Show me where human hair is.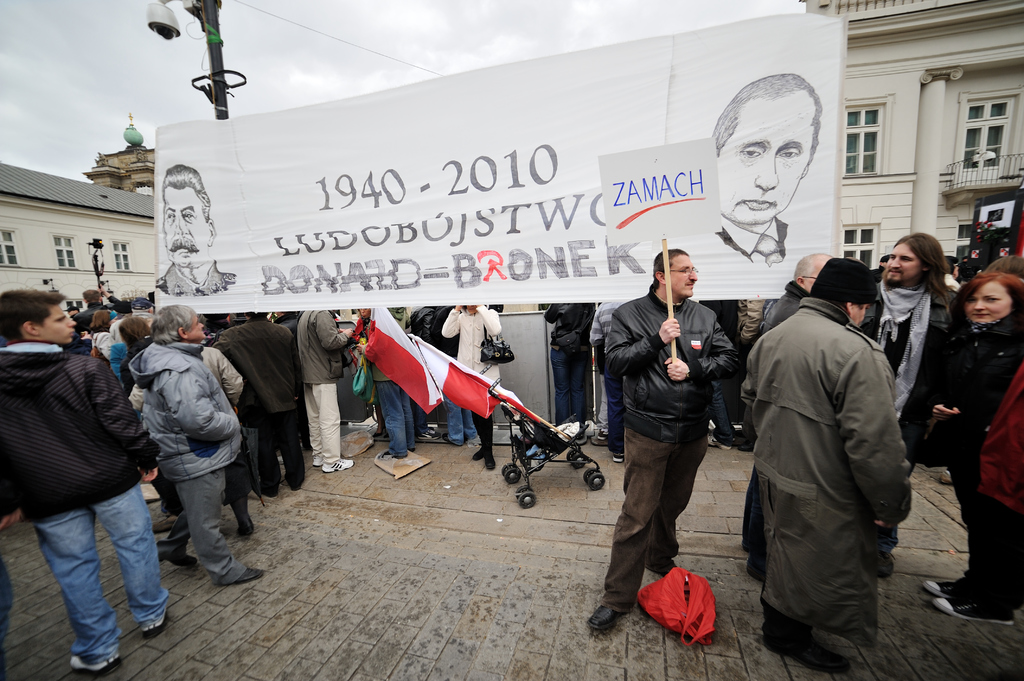
human hair is at (x1=945, y1=272, x2=1023, y2=331).
